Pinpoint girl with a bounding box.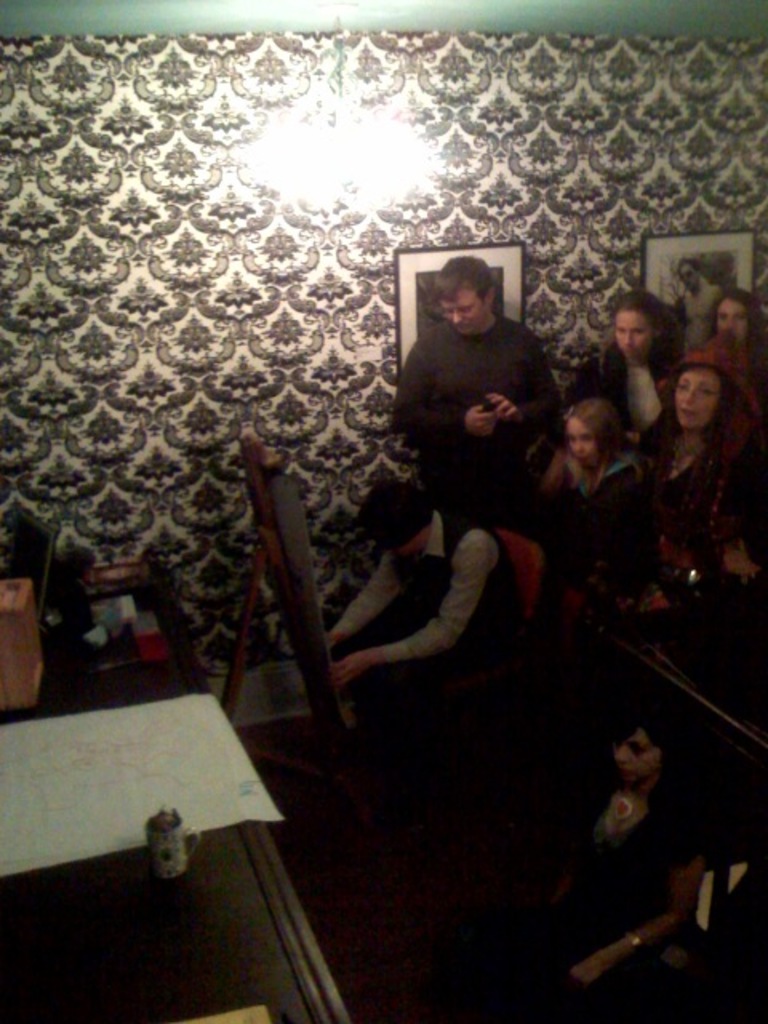
bbox=(526, 394, 653, 595).
